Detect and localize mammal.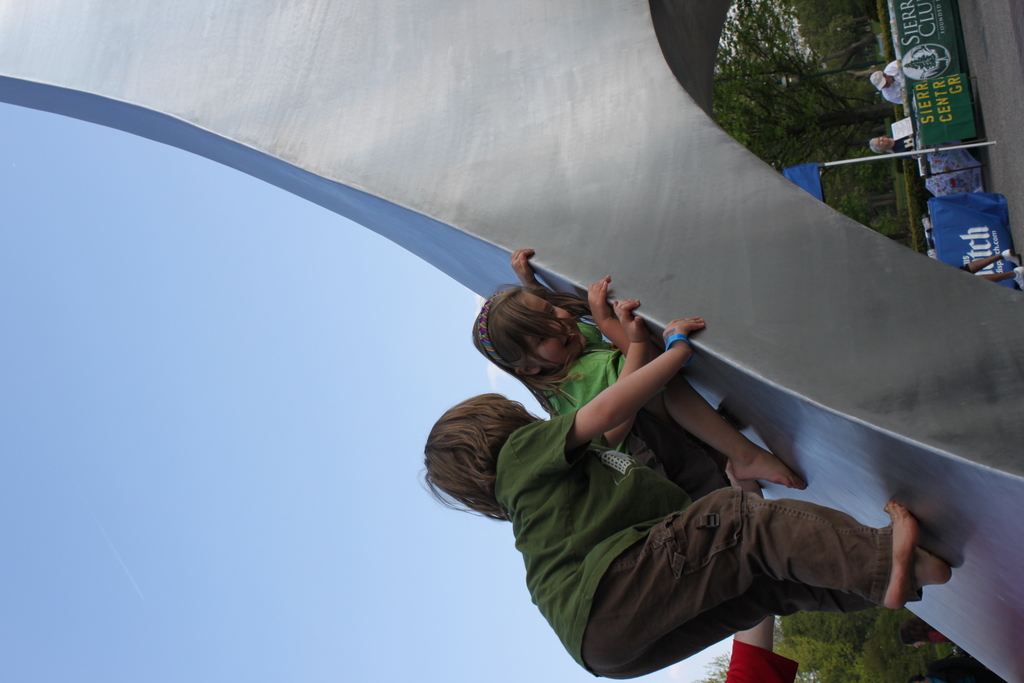
Localized at l=964, t=248, r=1021, b=292.
